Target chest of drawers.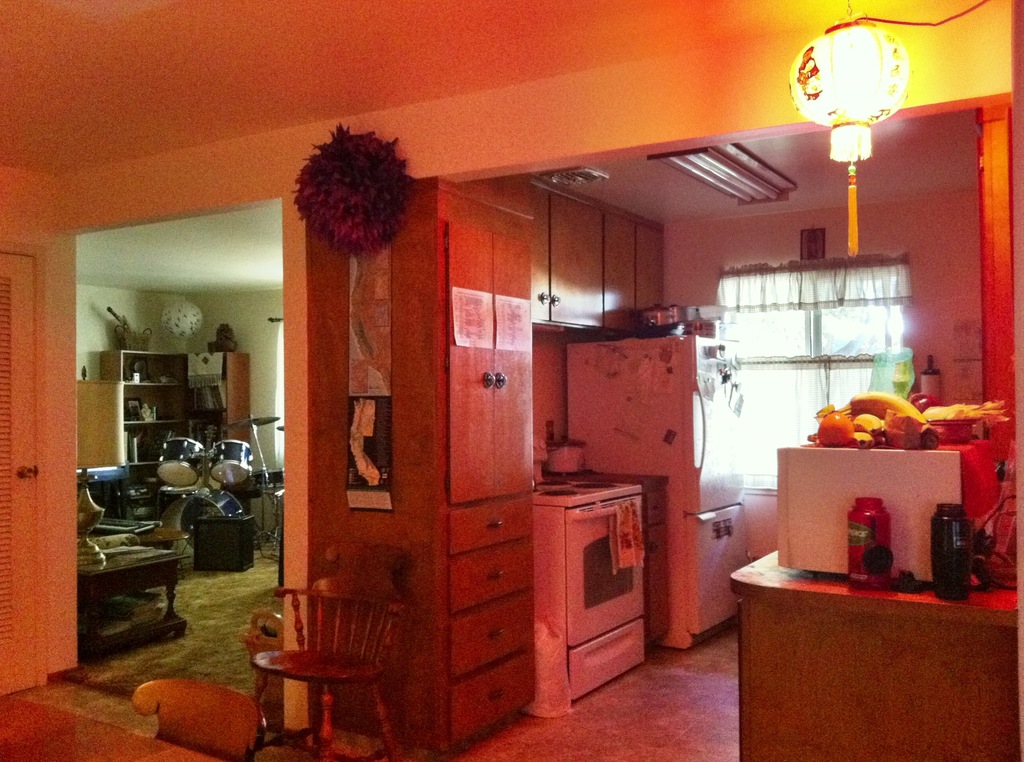
Target region: {"x1": 447, "y1": 499, "x2": 537, "y2": 740}.
